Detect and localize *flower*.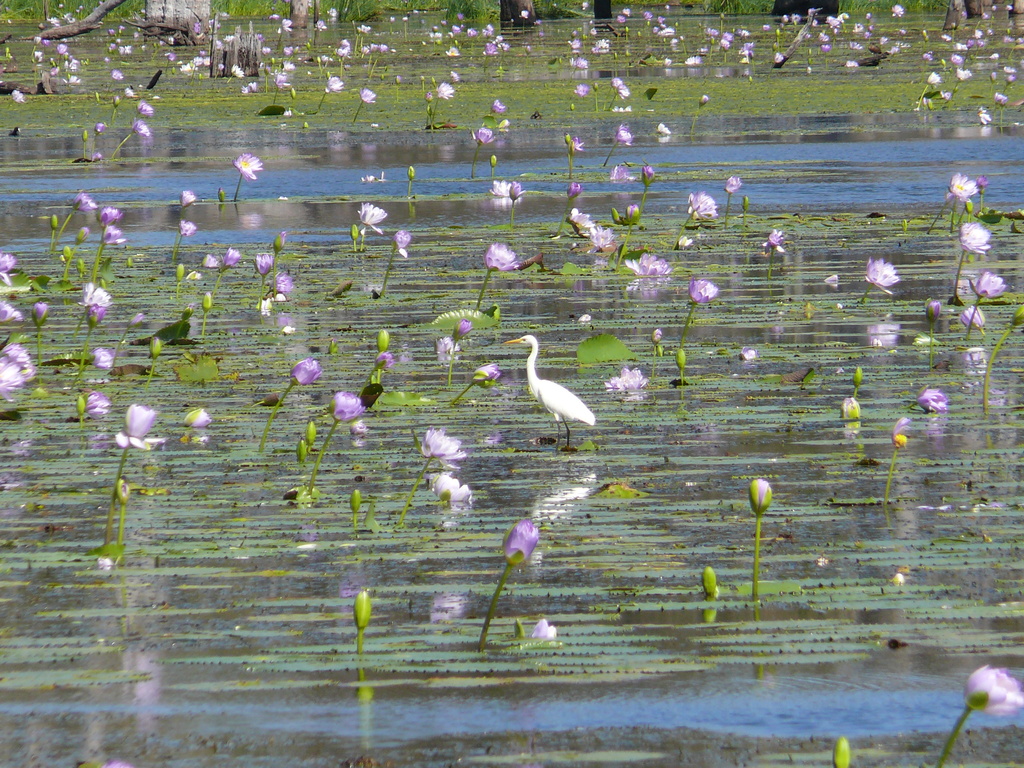
Localized at [left=655, top=124, right=669, bottom=135].
